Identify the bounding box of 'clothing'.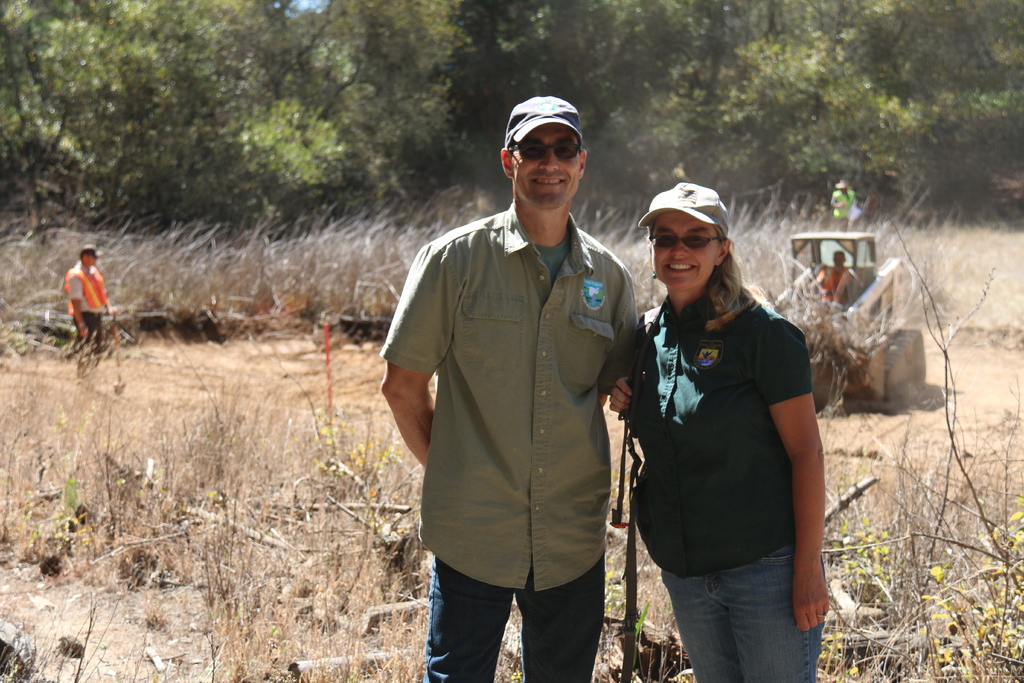
378,201,638,682.
